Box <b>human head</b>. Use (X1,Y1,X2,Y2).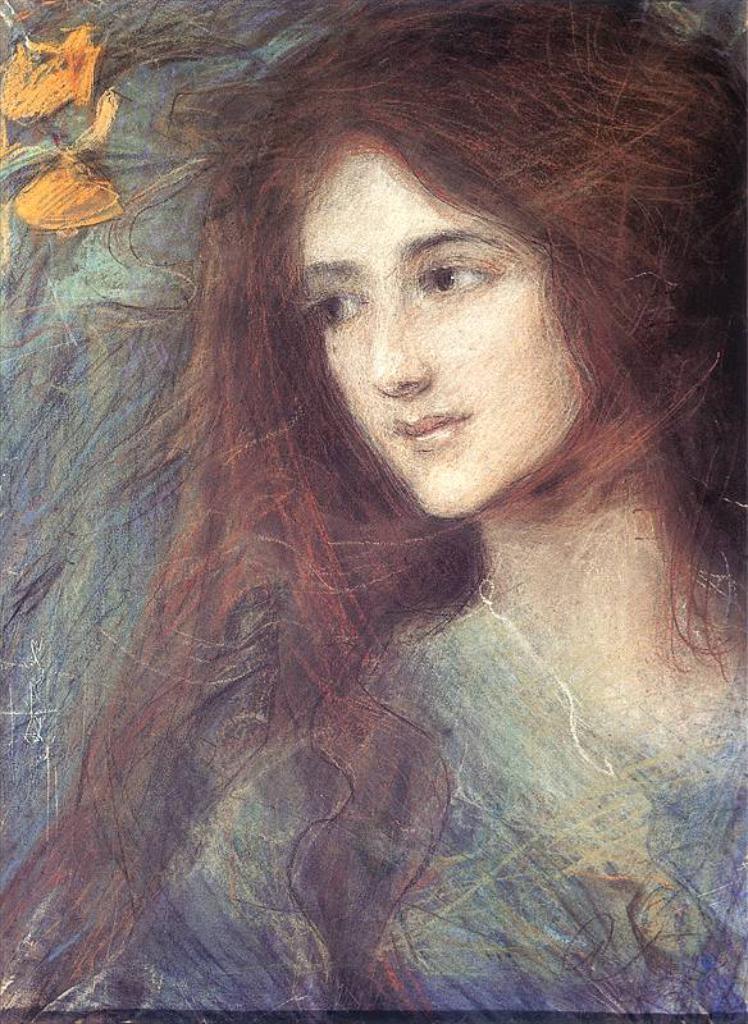
(257,83,628,530).
